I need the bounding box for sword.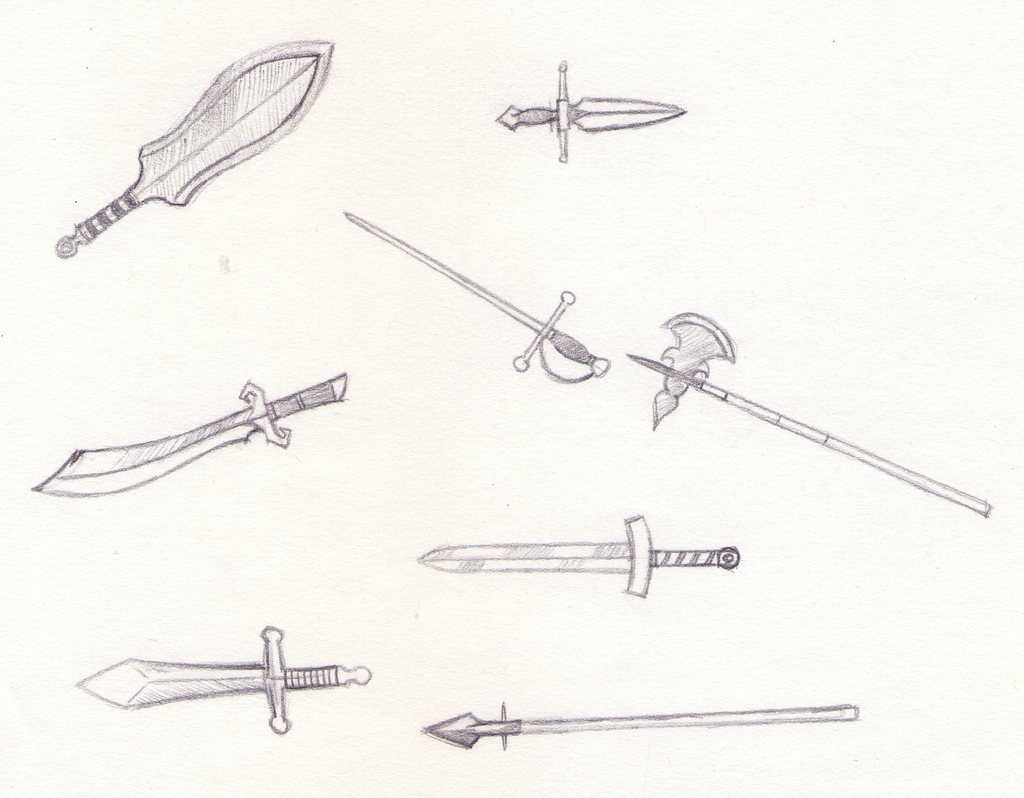
Here it is: {"x1": 416, "y1": 512, "x2": 738, "y2": 598}.
